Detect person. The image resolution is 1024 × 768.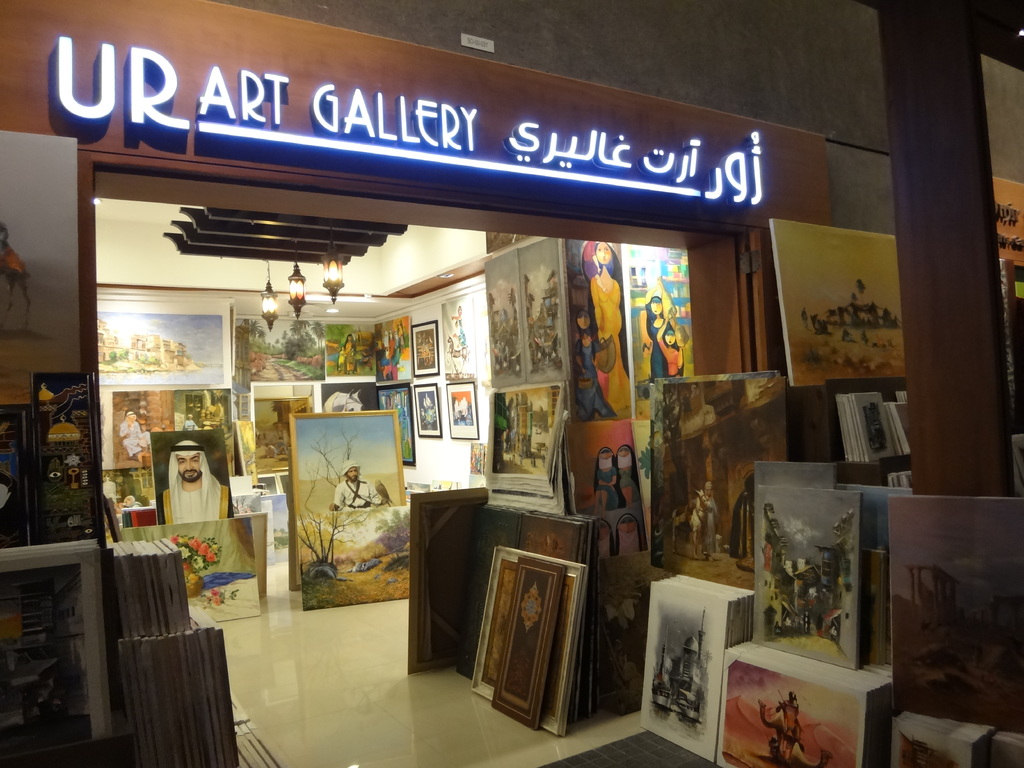
BBox(572, 307, 612, 419).
